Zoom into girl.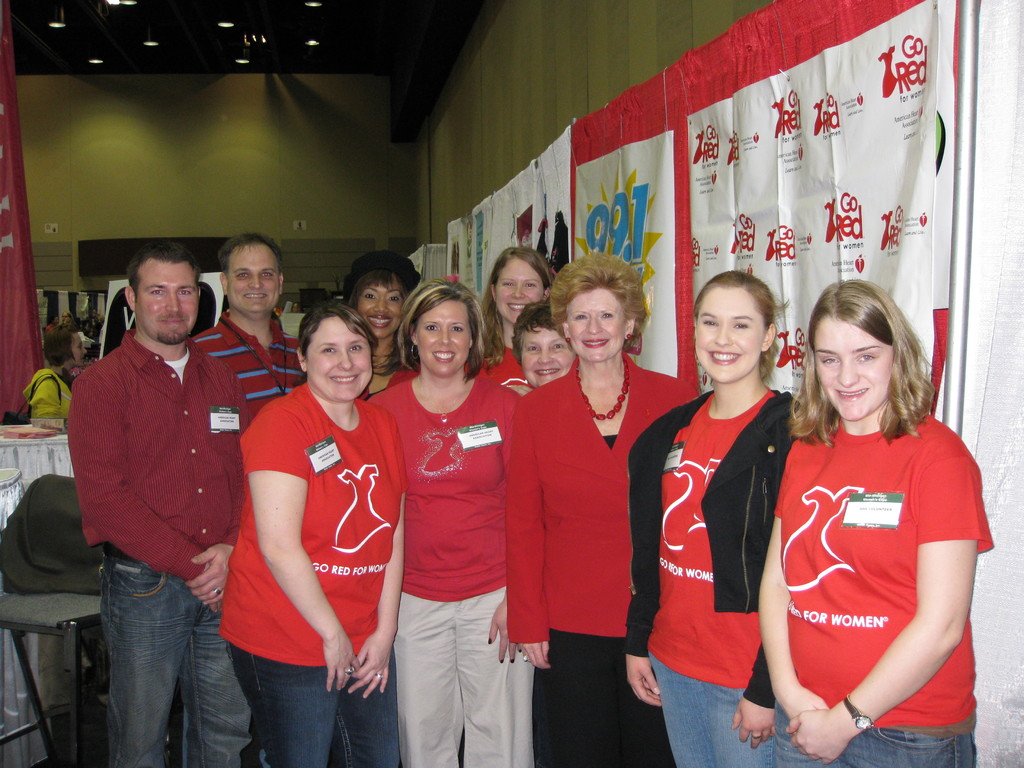
Zoom target: box=[501, 255, 697, 767].
